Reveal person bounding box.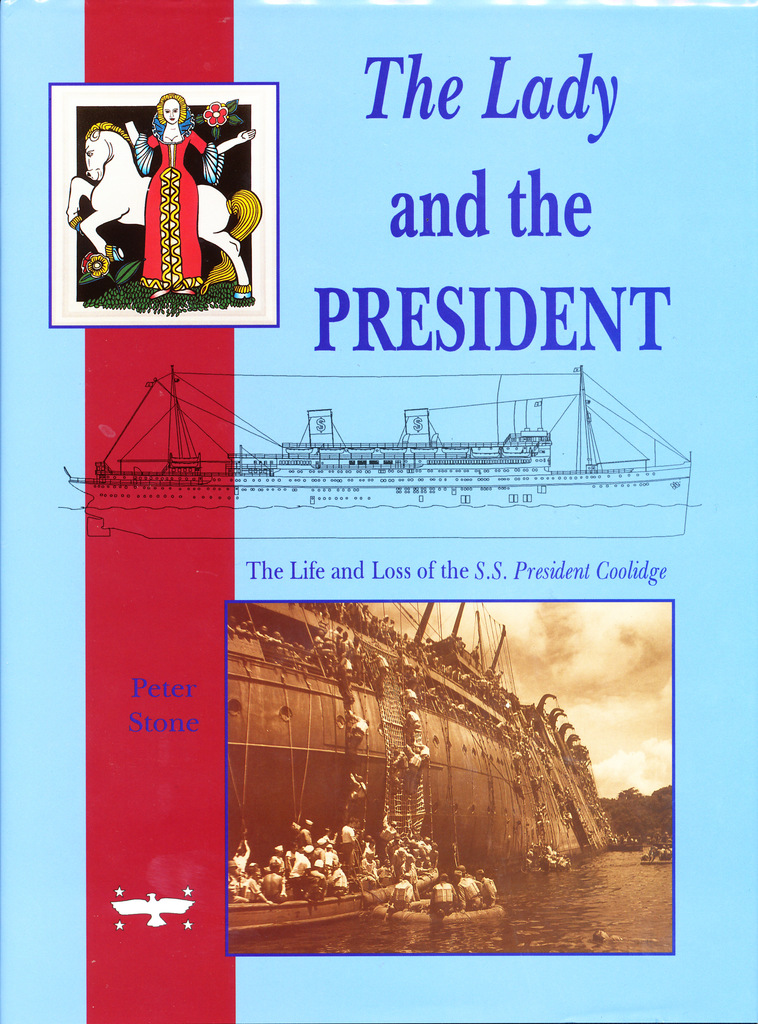
Revealed: detection(124, 95, 258, 299).
